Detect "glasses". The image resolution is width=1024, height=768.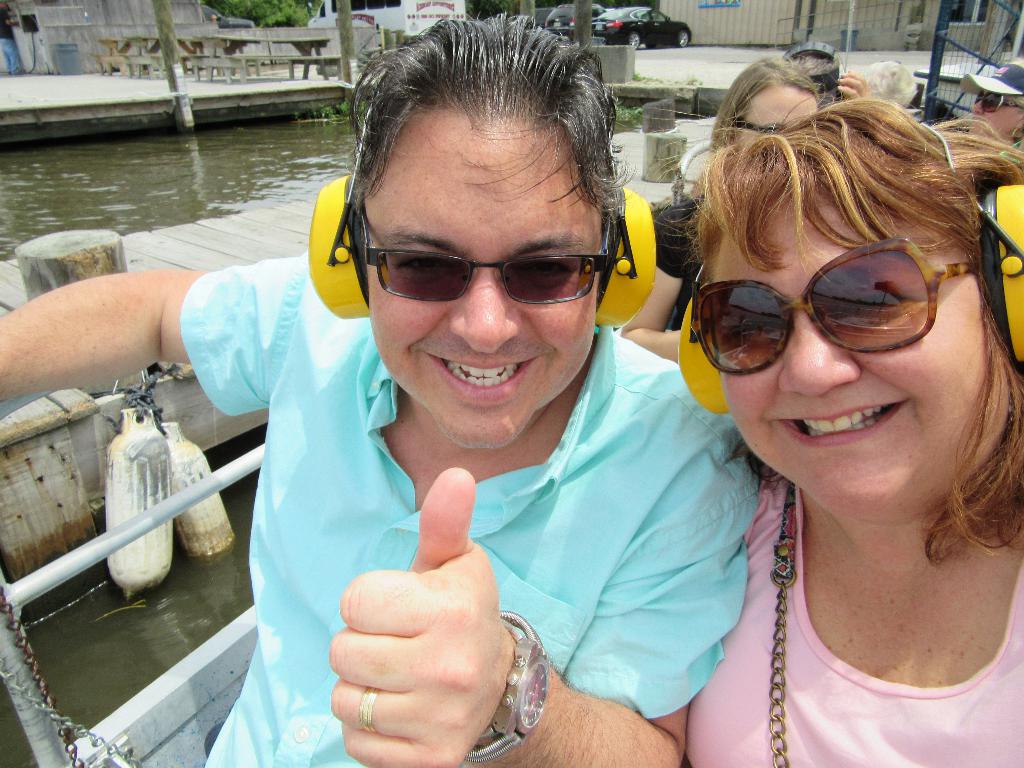
left=810, top=64, right=843, bottom=95.
